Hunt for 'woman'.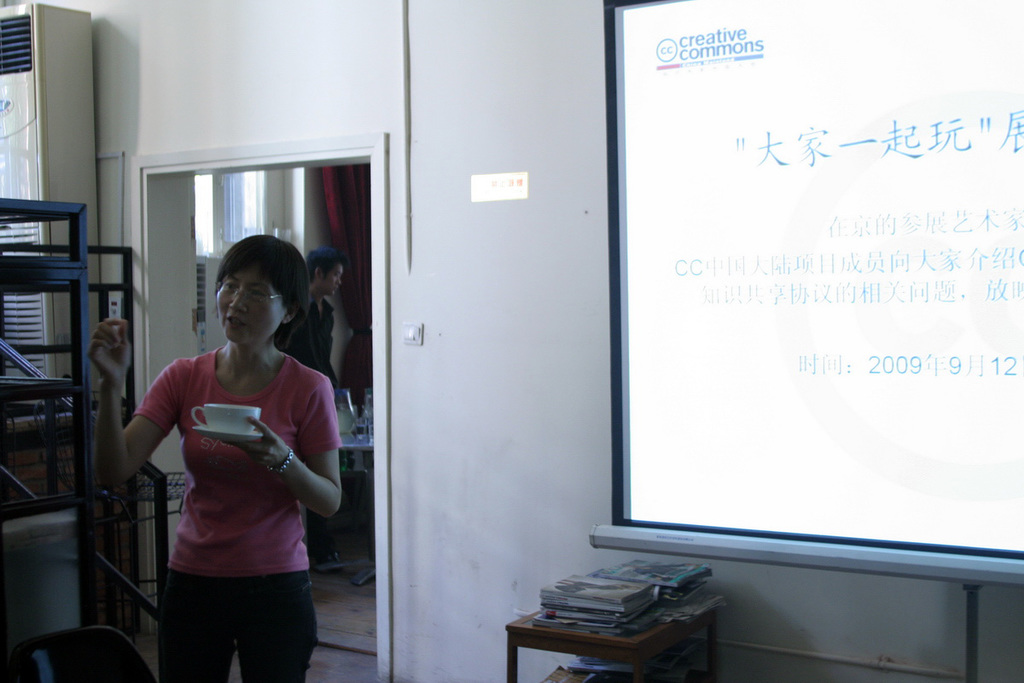
Hunted down at (119, 225, 346, 672).
